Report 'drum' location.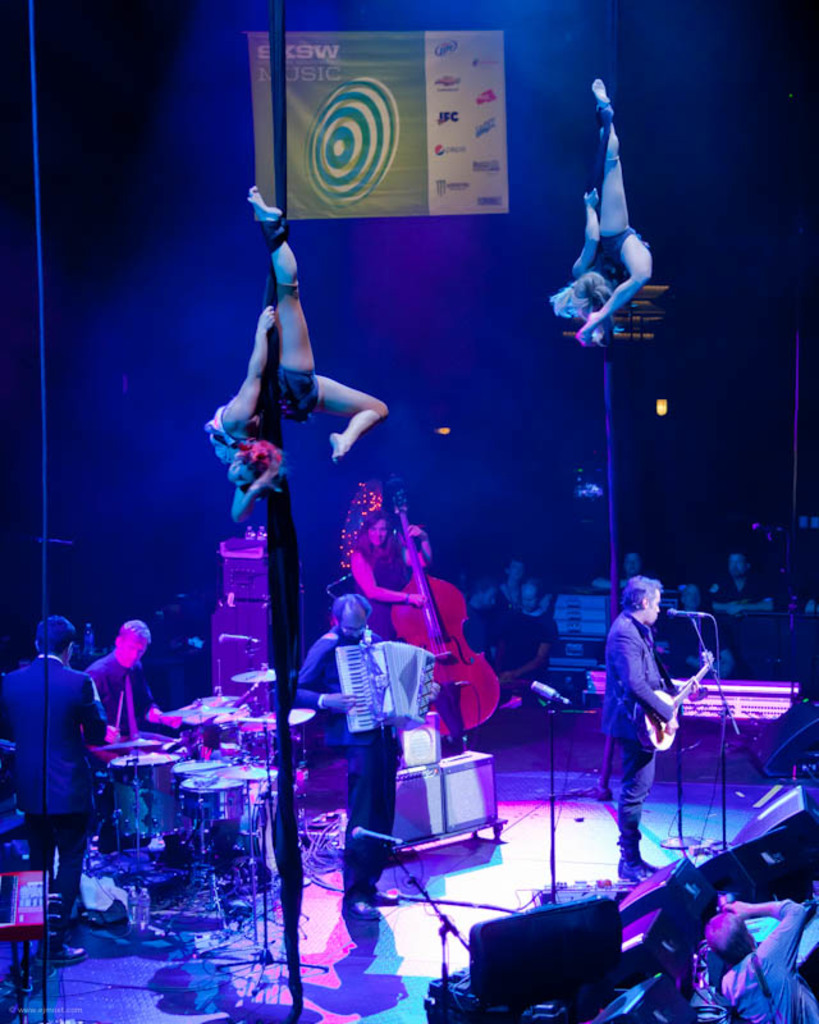
Report: select_region(220, 764, 292, 847).
